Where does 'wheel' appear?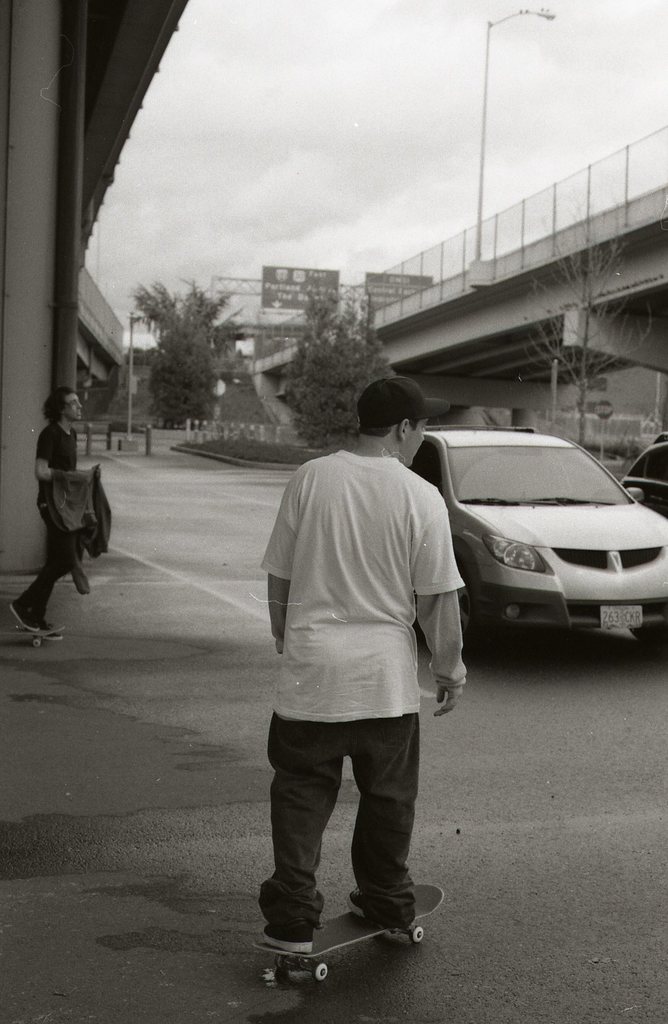
Appears at BBox(629, 623, 667, 645).
